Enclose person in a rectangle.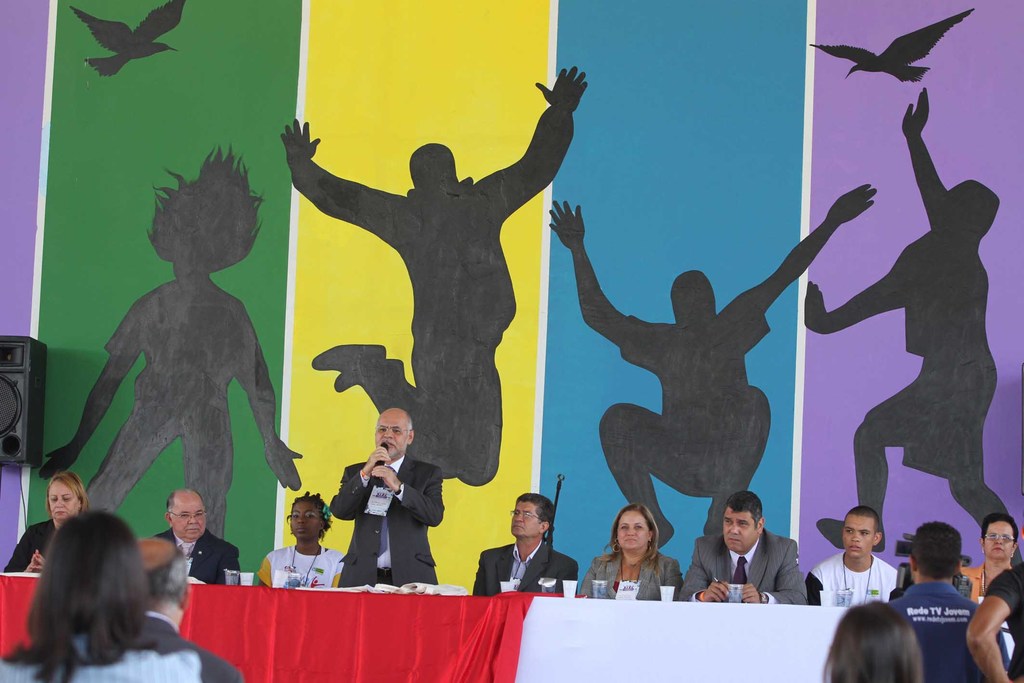
box(964, 554, 1023, 682).
